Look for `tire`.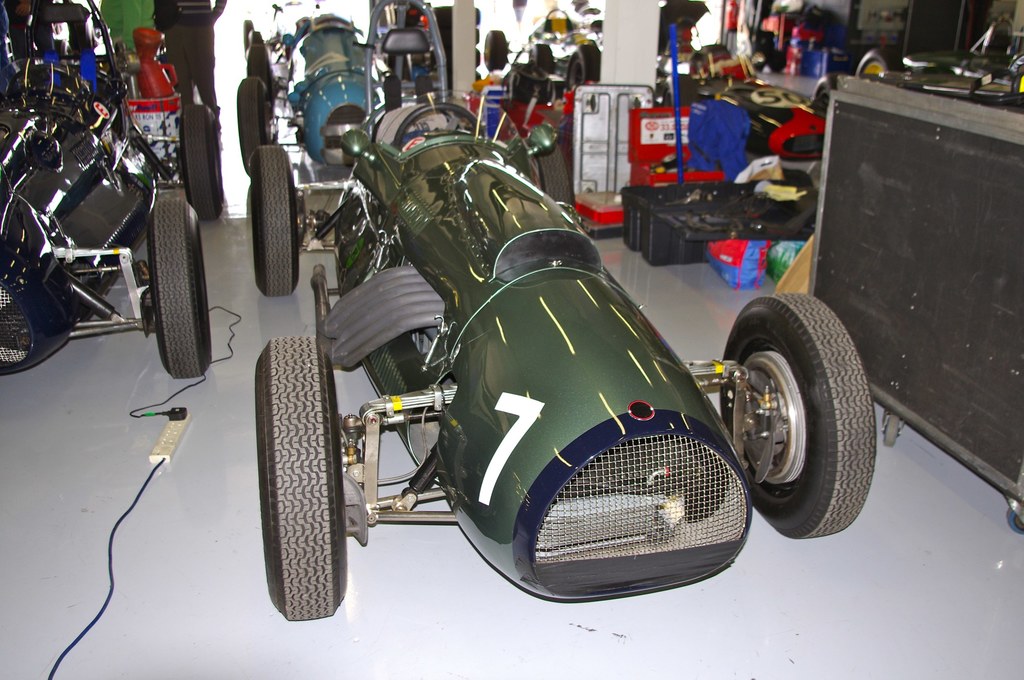
Found: locate(177, 105, 229, 220).
